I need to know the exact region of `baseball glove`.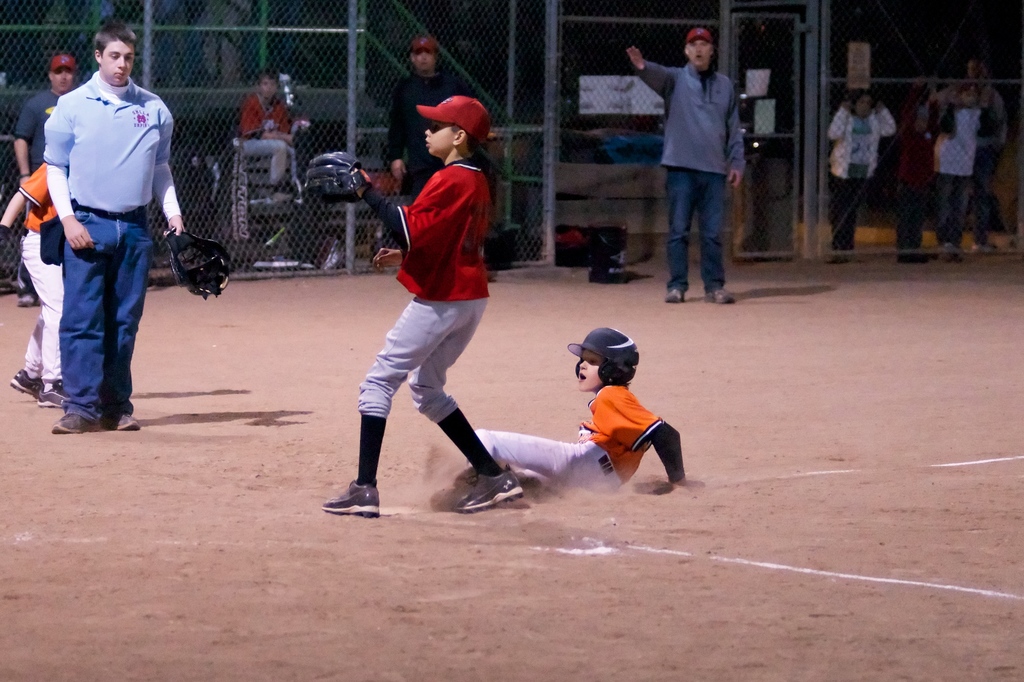
Region: 297 143 371 204.
